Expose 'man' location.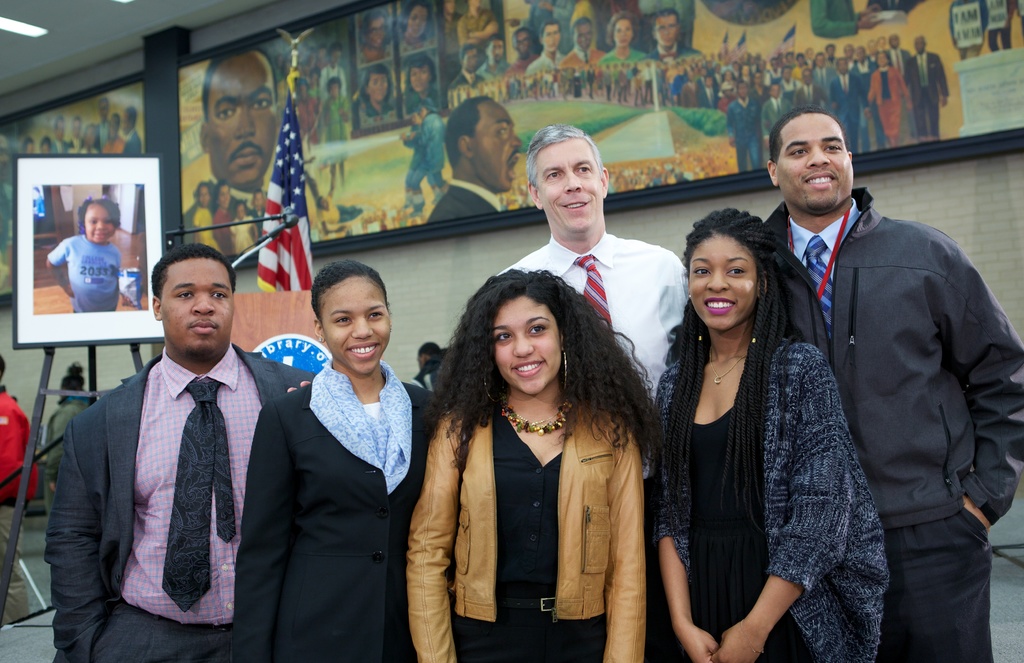
Exposed at l=501, t=120, r=696, b=658.
